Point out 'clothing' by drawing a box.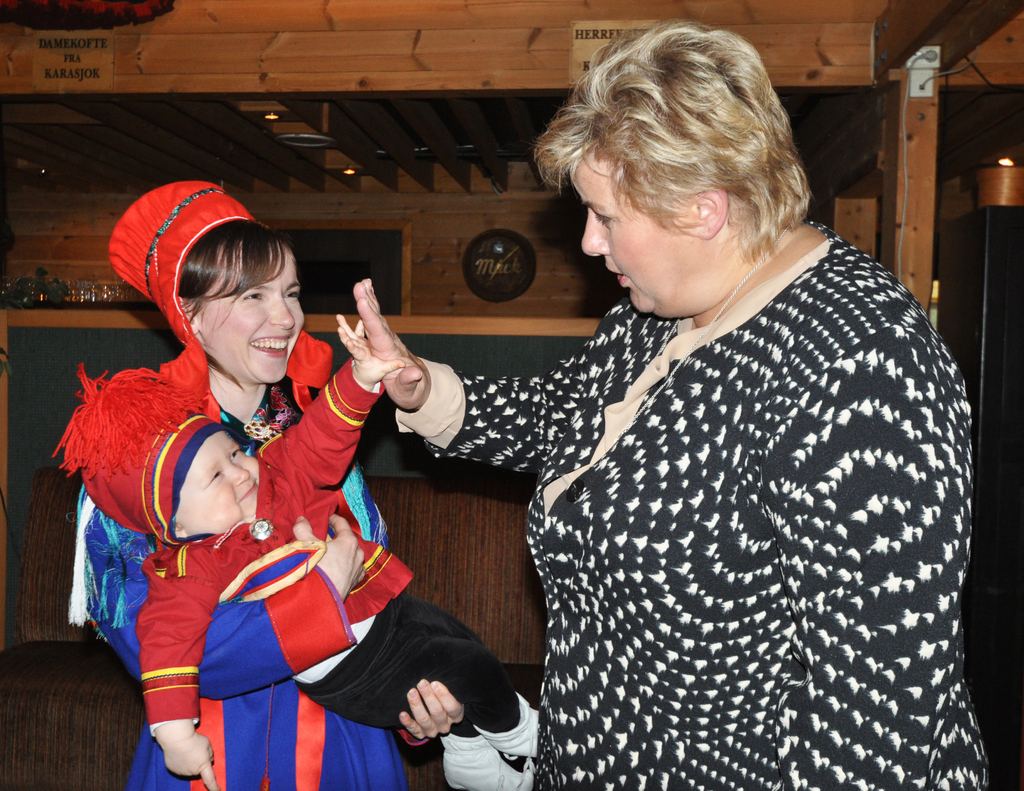
Rect(140, 357, 410, 737).
